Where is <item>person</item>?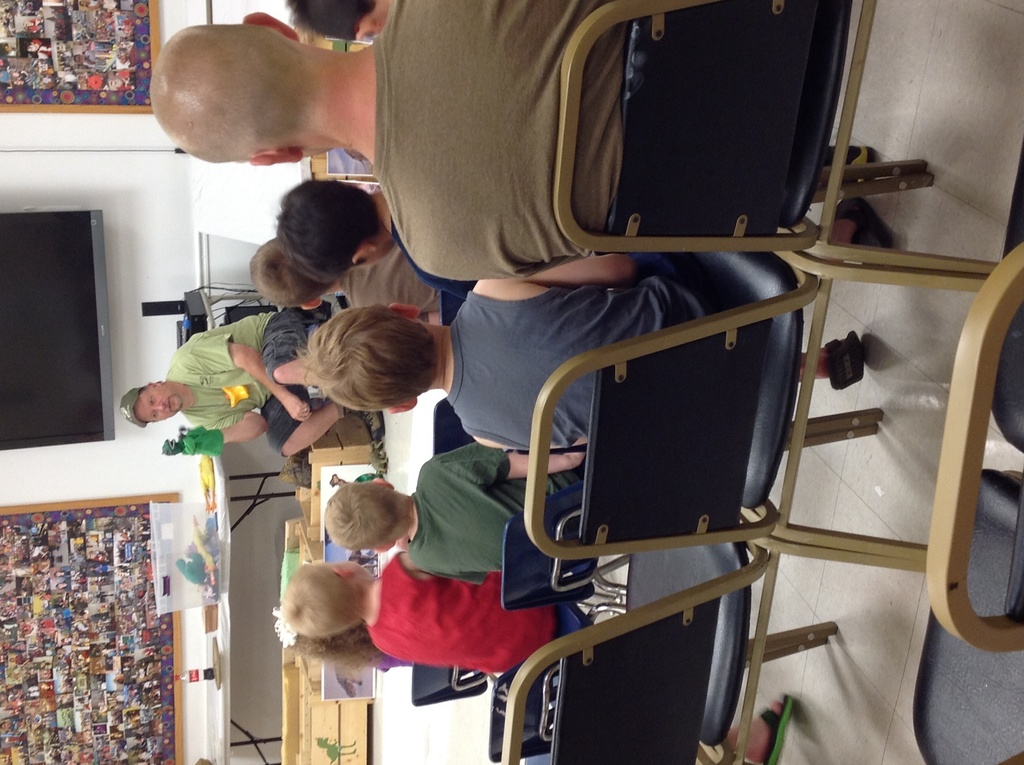
269 166 479 300.
